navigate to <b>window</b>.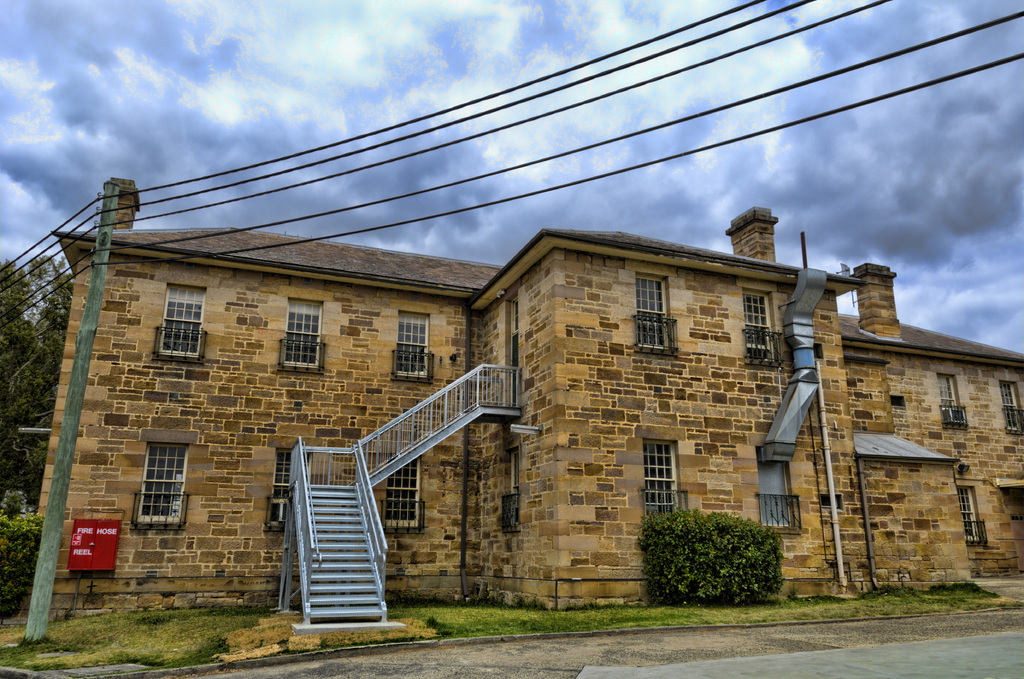
Navigation target: <region>366, 451, 424, 534</region>.
